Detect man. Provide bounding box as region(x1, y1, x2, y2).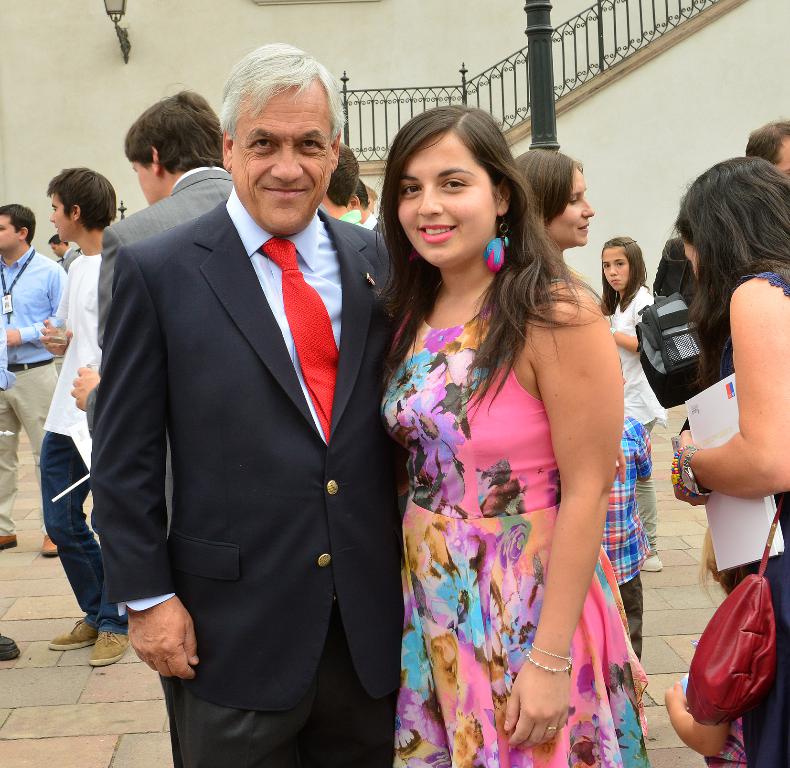
region(37, 167, 119, 665).
